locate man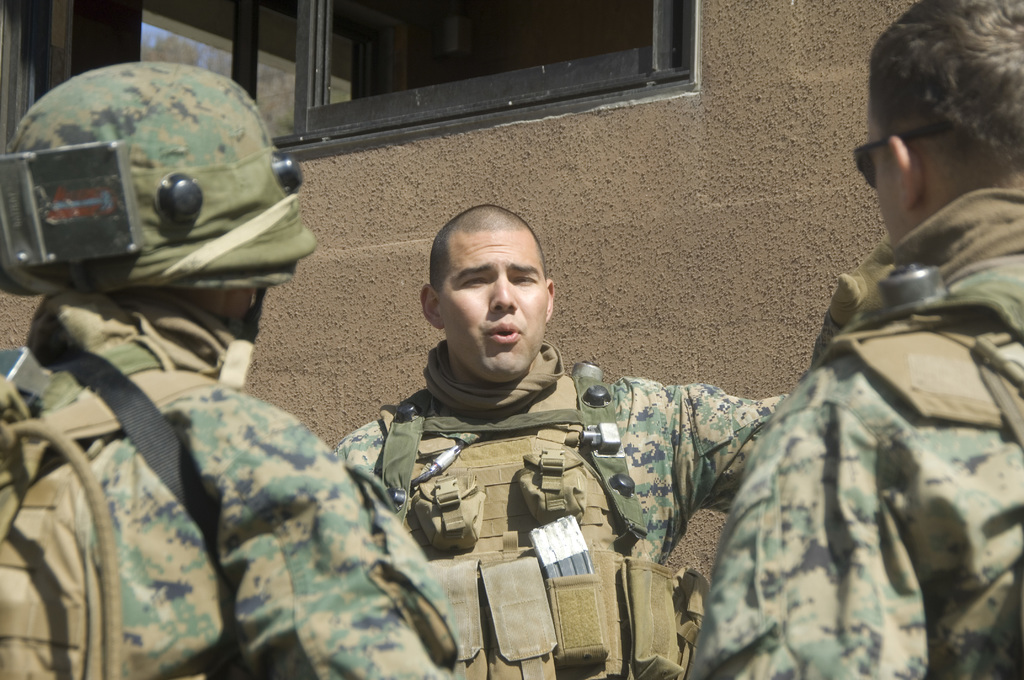
330,200,799,679
